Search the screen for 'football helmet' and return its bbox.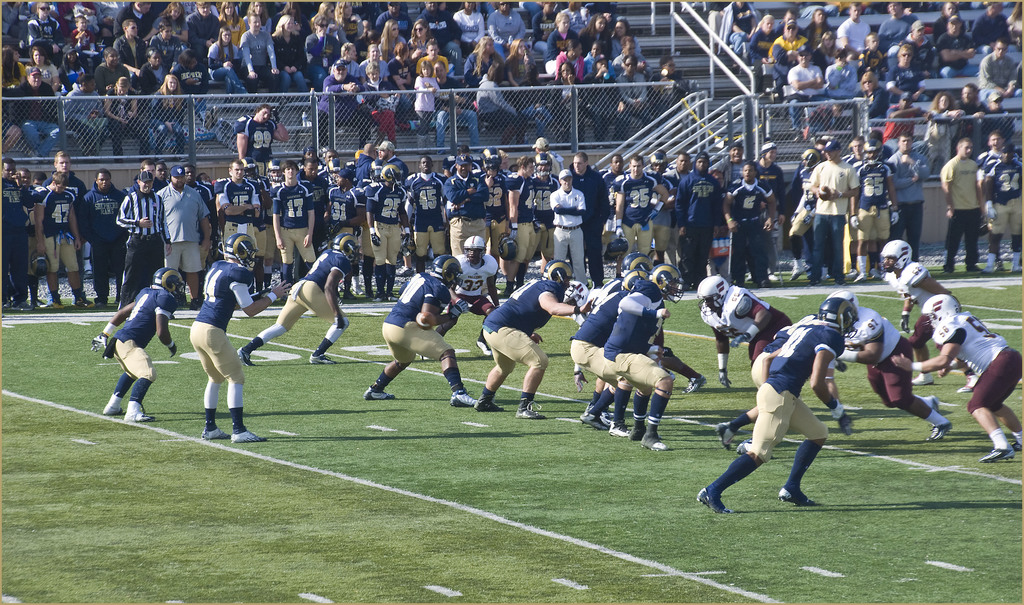
Found: 378, 164, 403, 183.
